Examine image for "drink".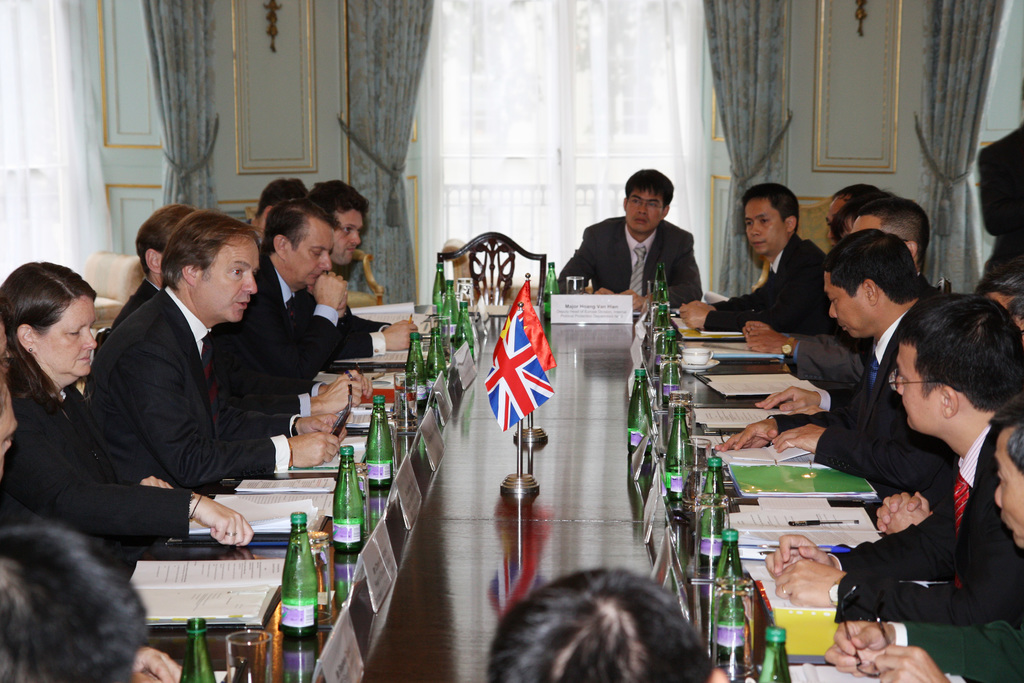
Examination result: 432, 258, 448, 327.
